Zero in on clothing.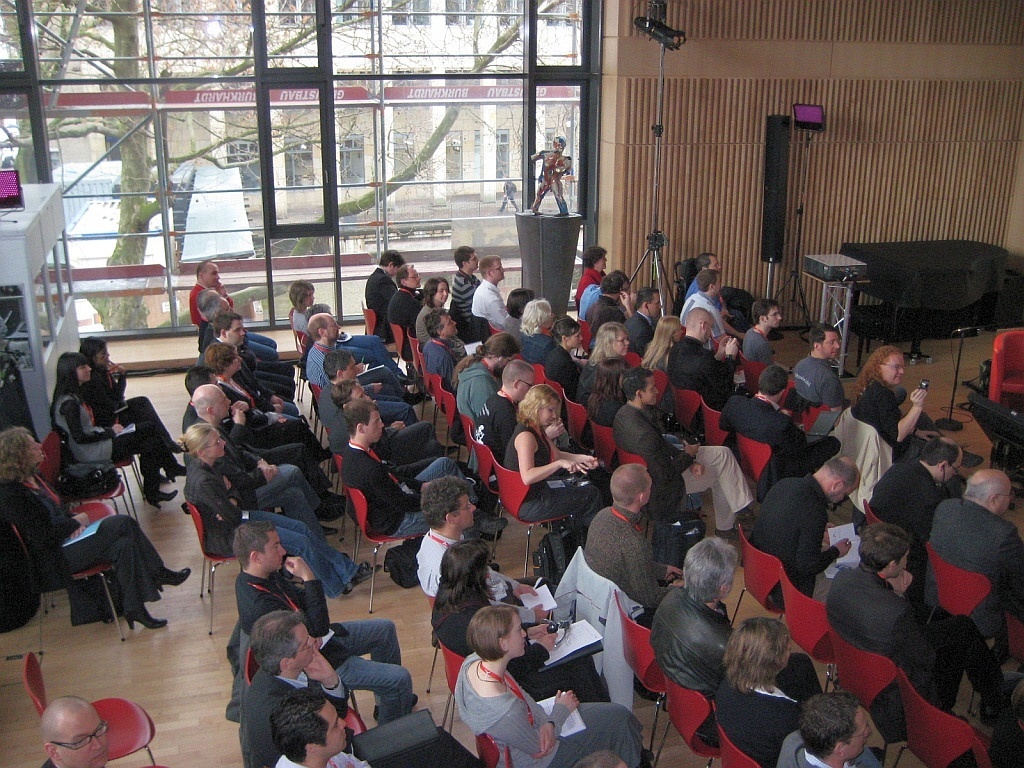
Zeroed in: 519, 330, 554, 366.
